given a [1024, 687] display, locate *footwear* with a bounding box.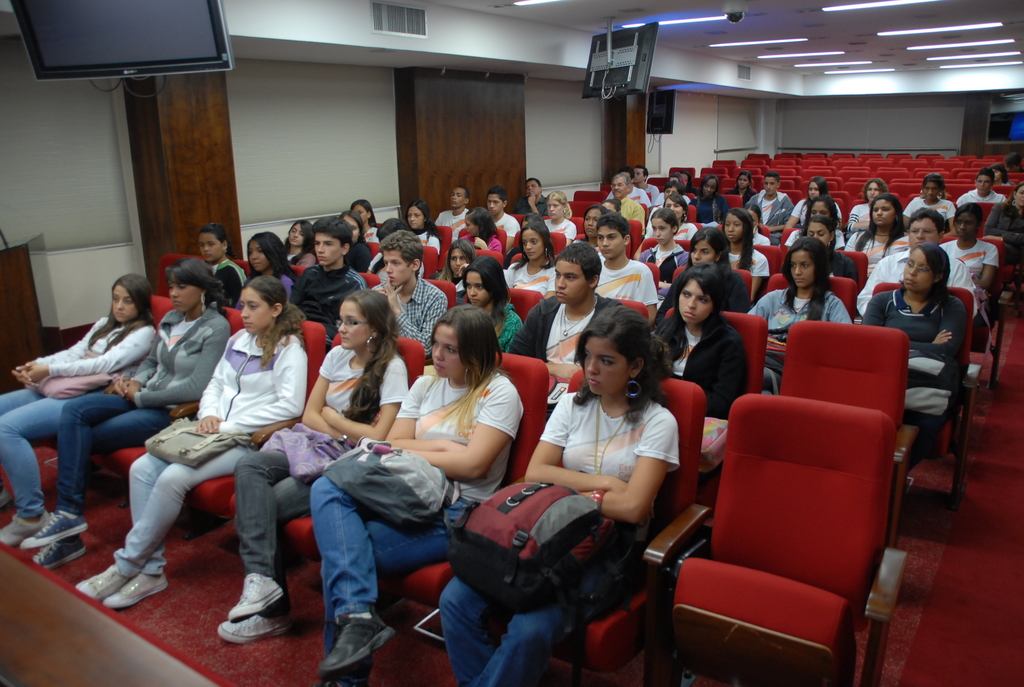
Located: rect(20, 511, 88, 564).
